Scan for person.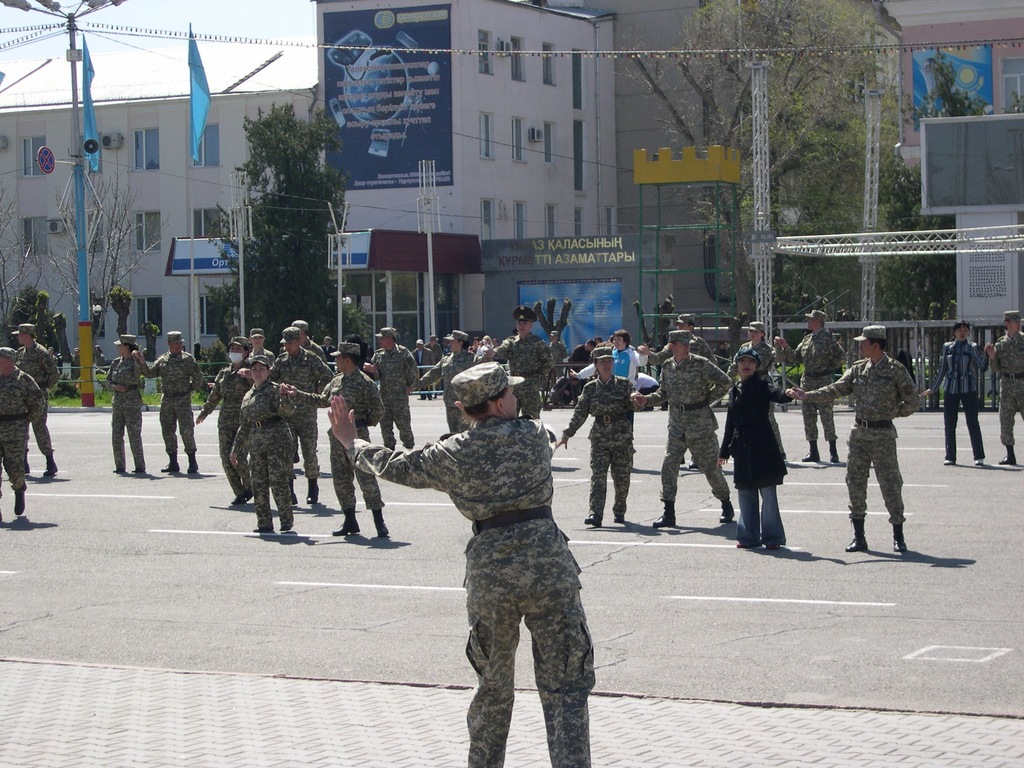
Scan result: detection(551, 347, 639, 532).
